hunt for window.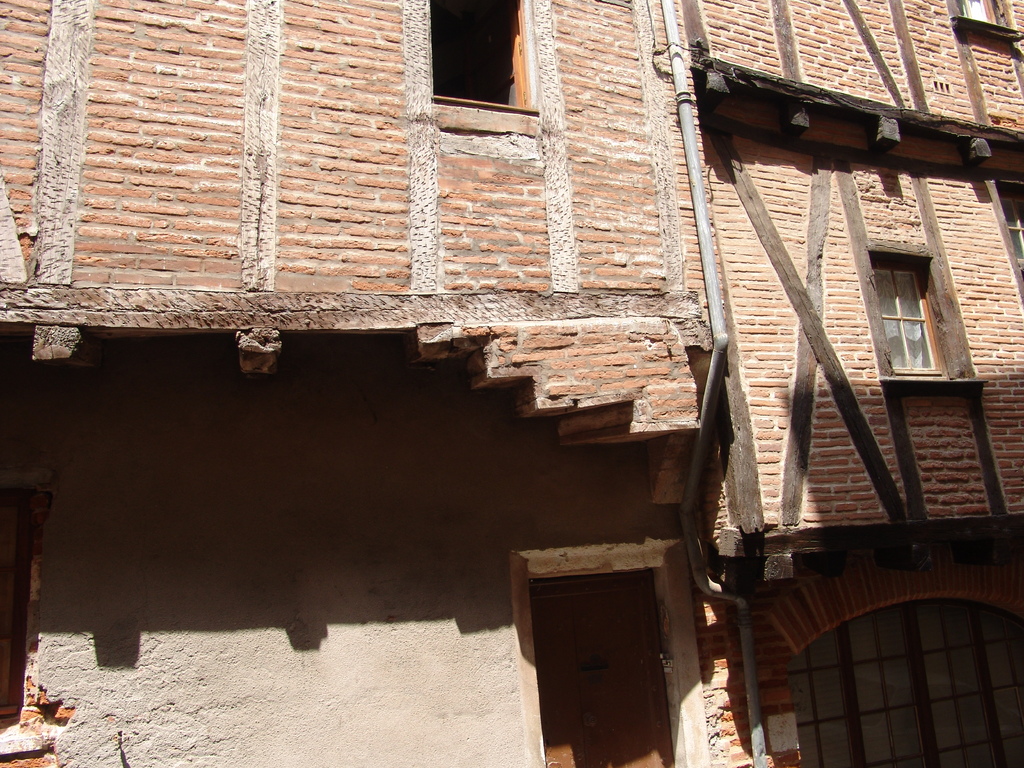
Hunted down at x1=438 y1=0 x2=538 y2=108.
